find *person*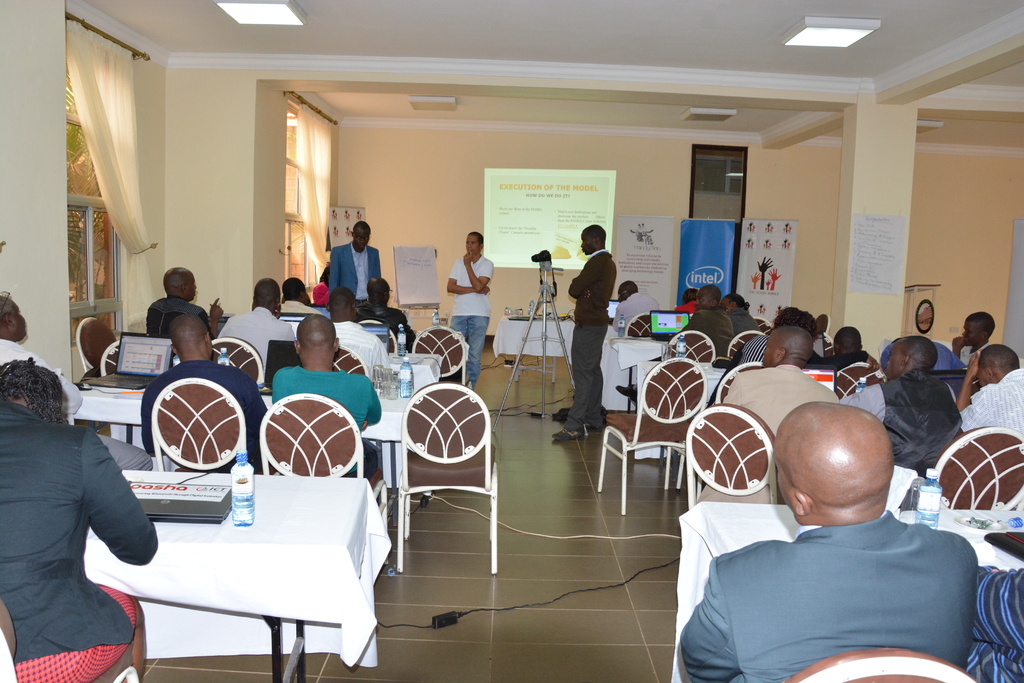
612, 281, 660, 337
